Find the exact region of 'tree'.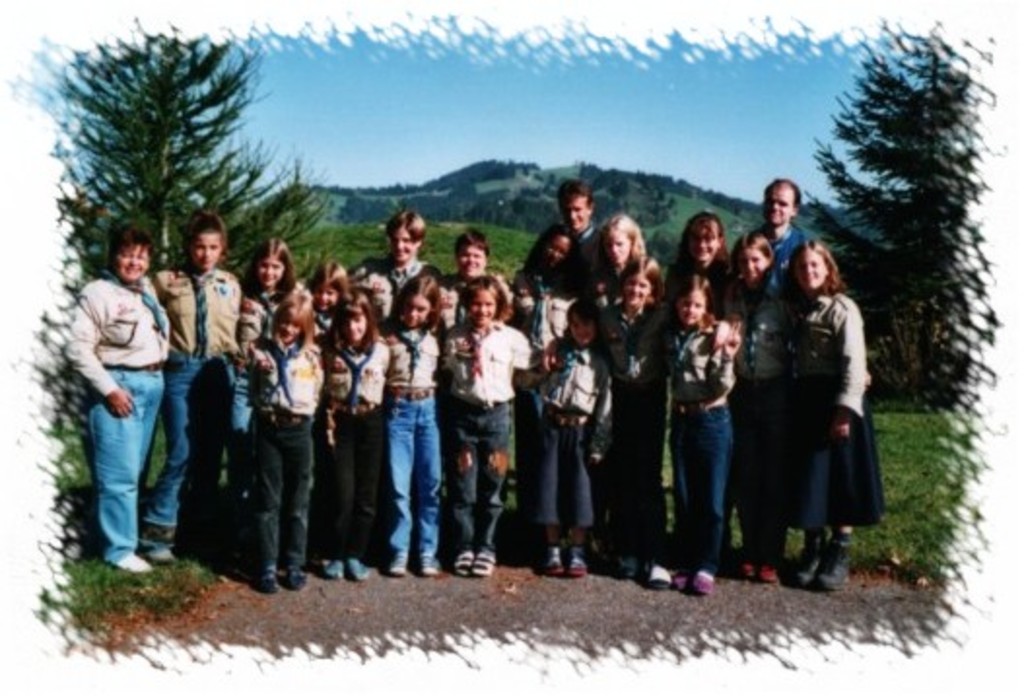
Exact region: pyautogui.locateOnScreen(56, 33, 332, 270).
